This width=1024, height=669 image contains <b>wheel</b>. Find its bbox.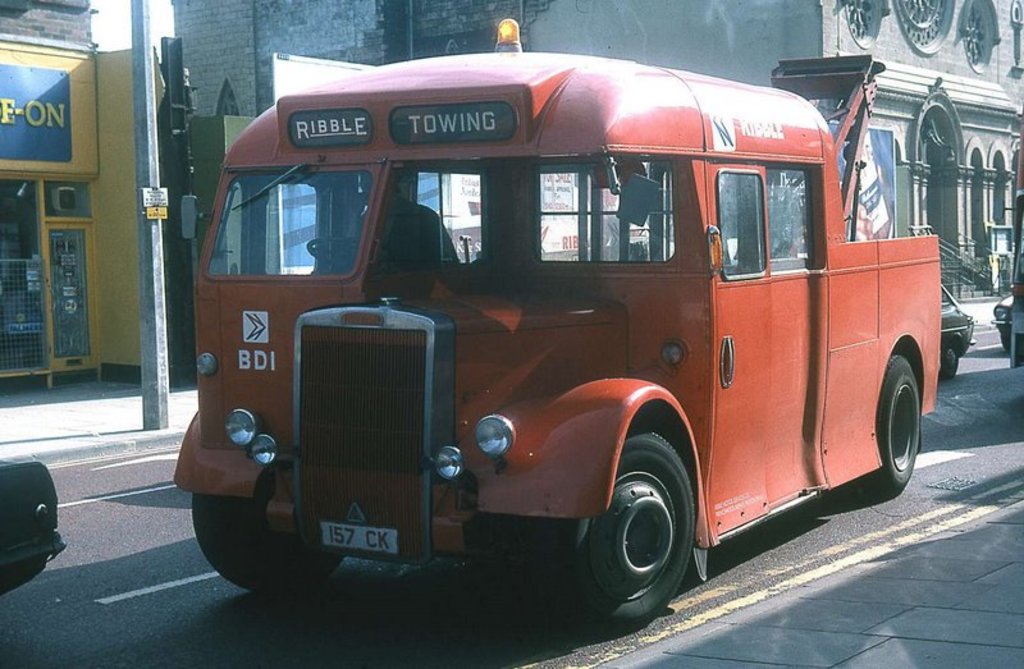
[left=192, top=494, right=342, bottom=588].
